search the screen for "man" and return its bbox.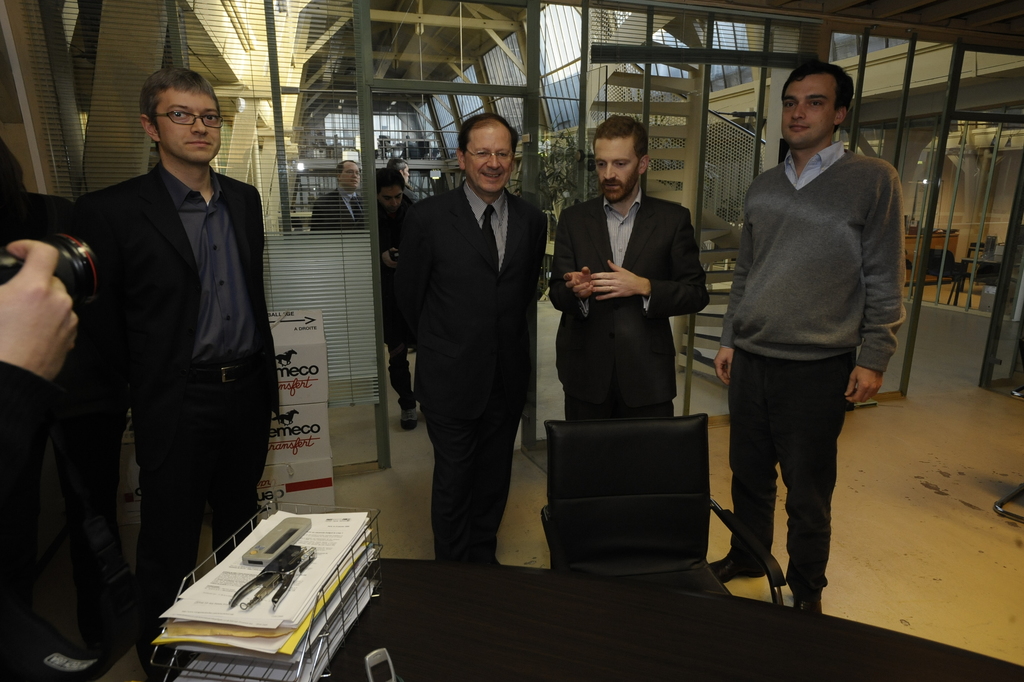
Found: box(305, 159, 371, 237).
